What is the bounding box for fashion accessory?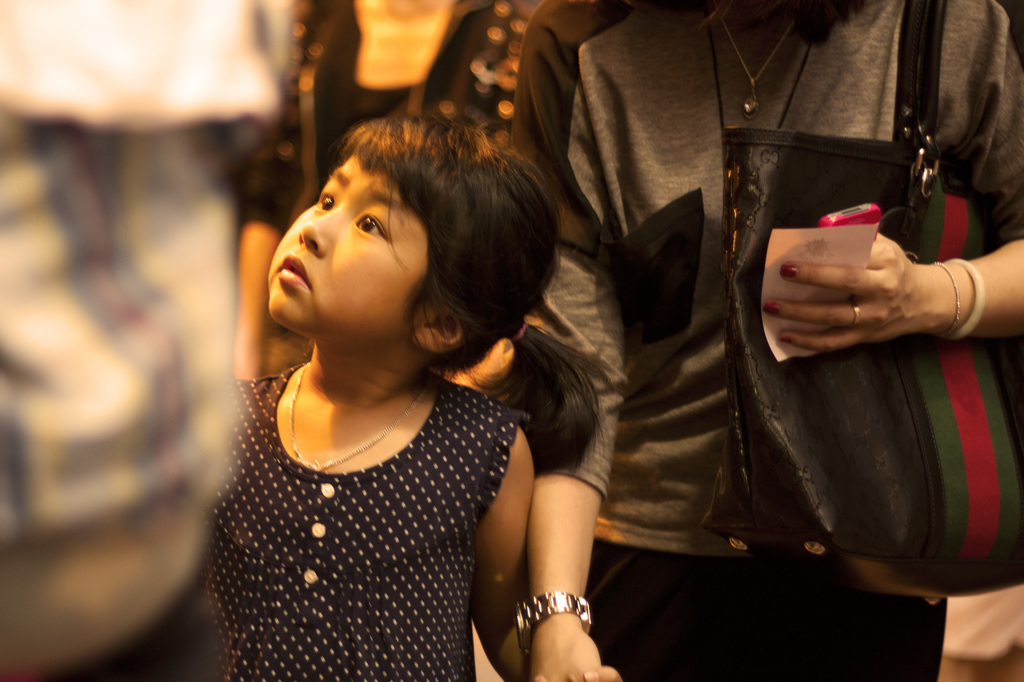
region(507, 319, 527, 346).
